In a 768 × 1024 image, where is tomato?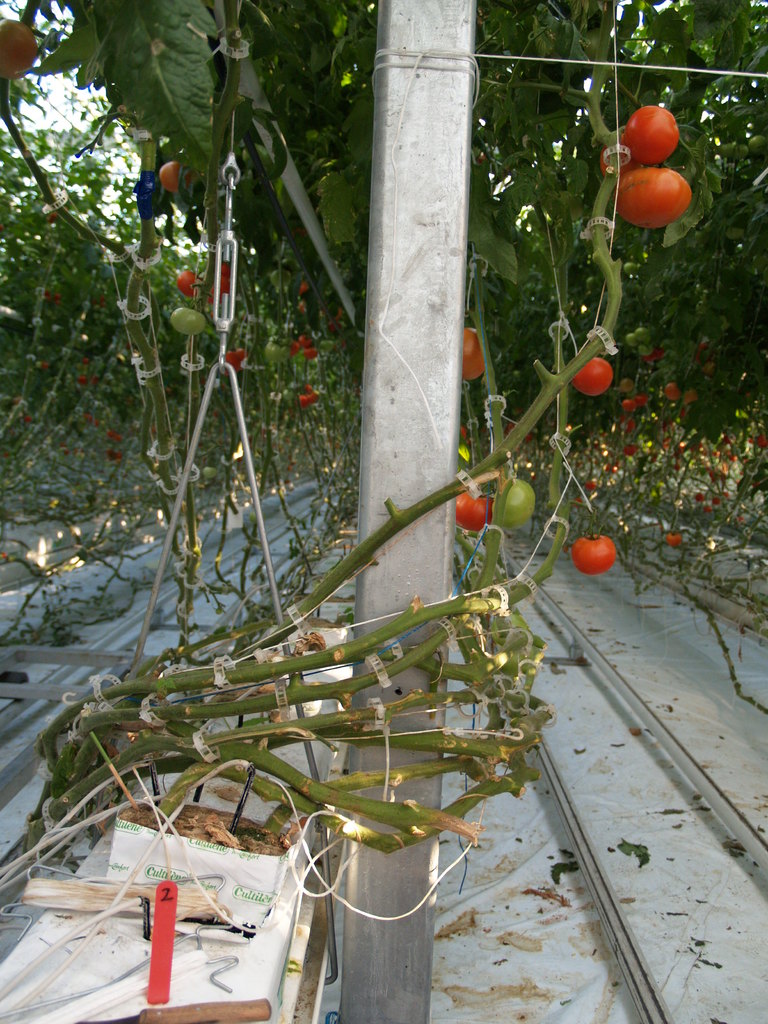
[175, 266, 195, 294].
